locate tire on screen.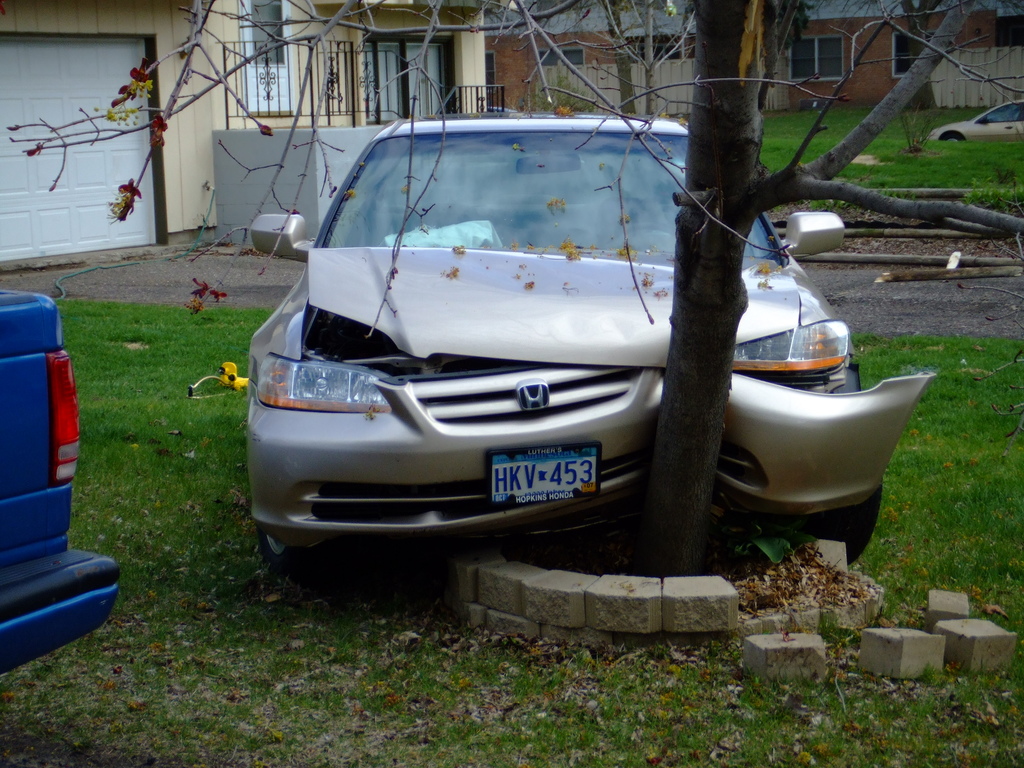
On screen at crop(257, 531, 299, 563).
